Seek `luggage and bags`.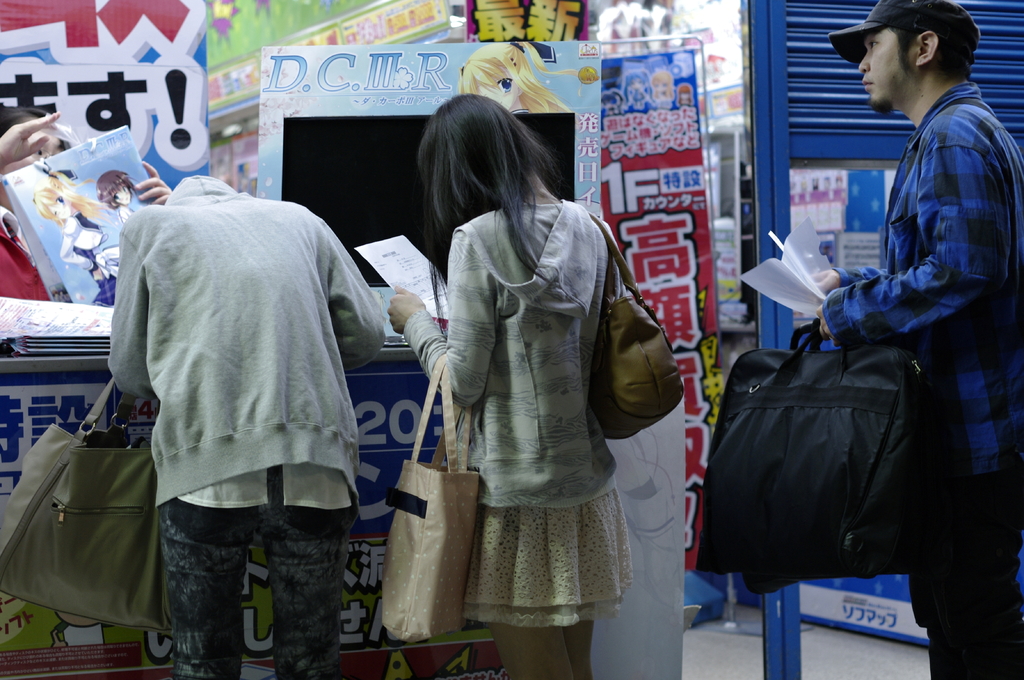
(left=381, top=355, right=480, bottom=647).
